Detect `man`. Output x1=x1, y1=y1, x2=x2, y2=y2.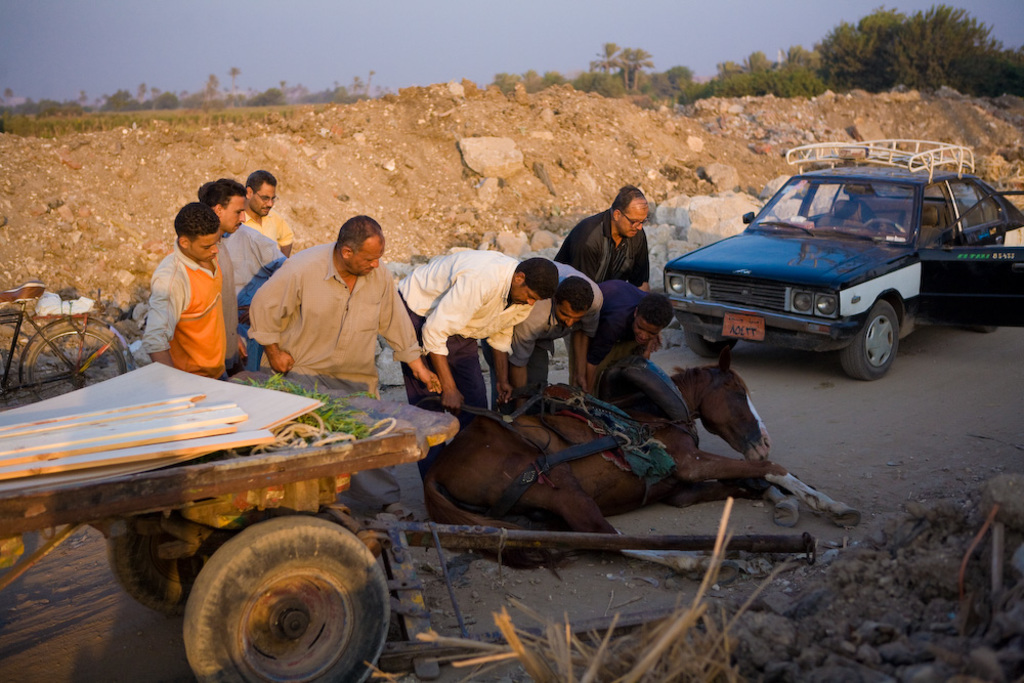
x1=557, y1=185, x2=671, y2=356.
